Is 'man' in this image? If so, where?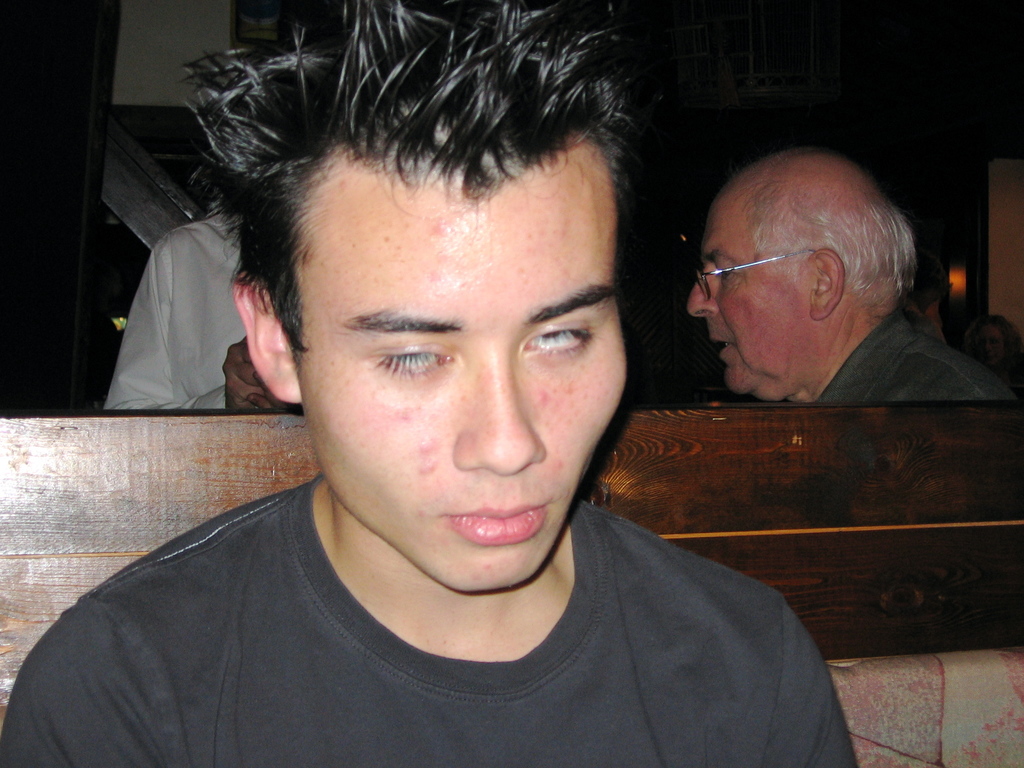
Yes, at x1=0 y1=0 x2=863 y2=767.
